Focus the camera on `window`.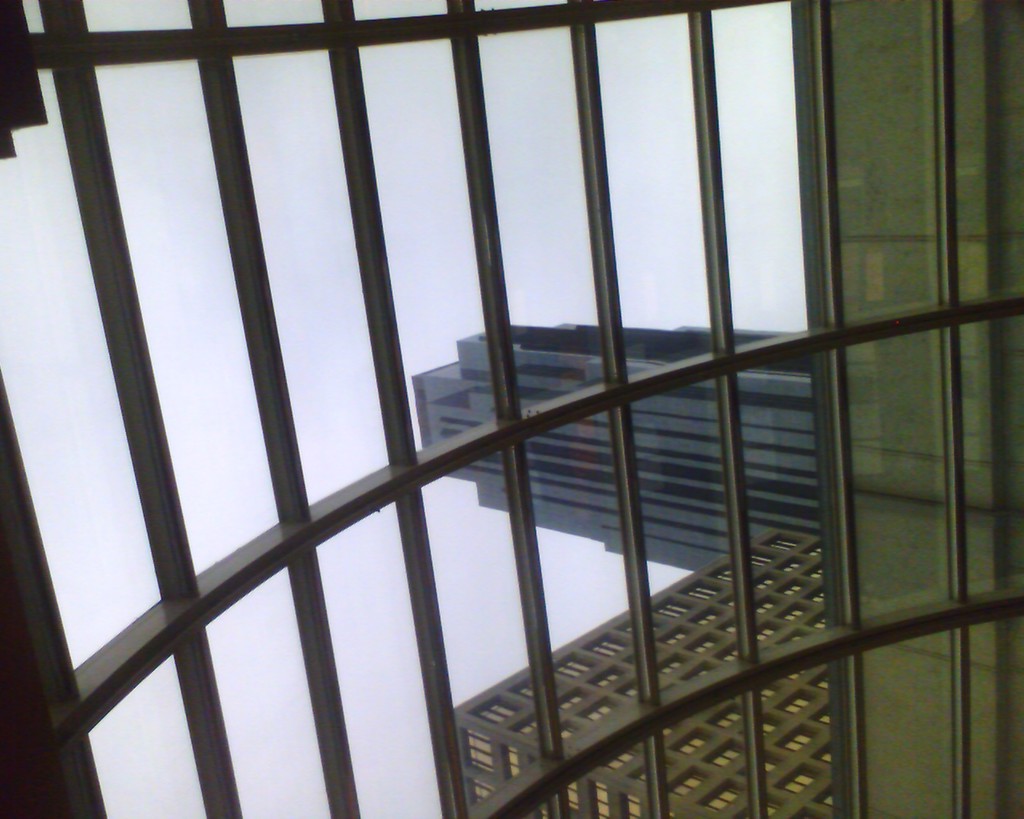
Focus region: Rect(756, 620, 782, 646).
